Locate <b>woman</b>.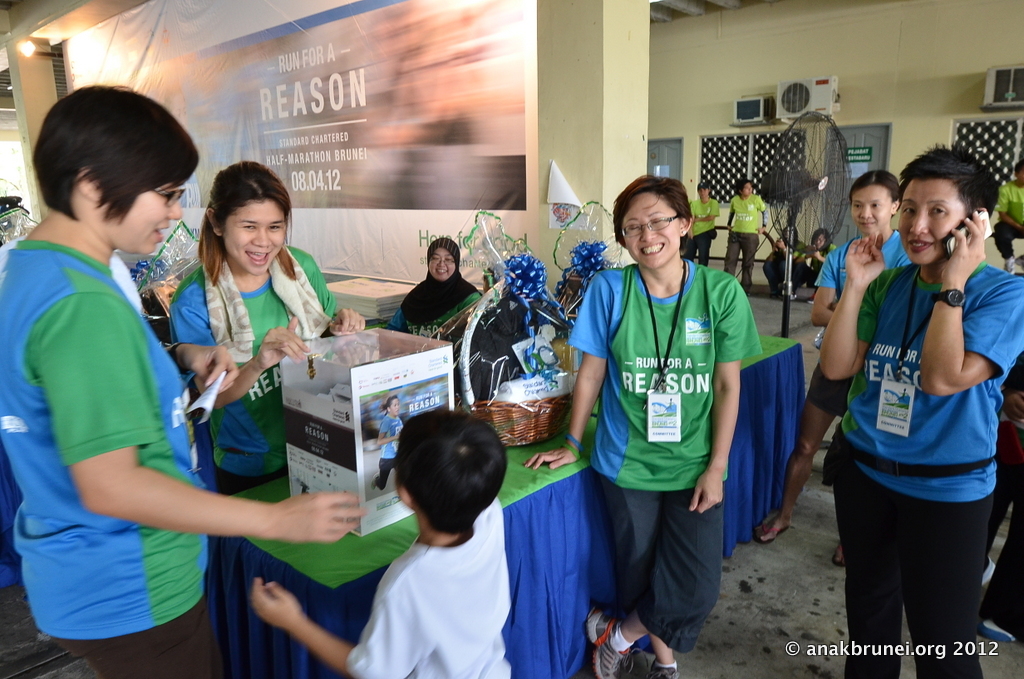
Bounding box: <box>716,159,778,289</box>.
